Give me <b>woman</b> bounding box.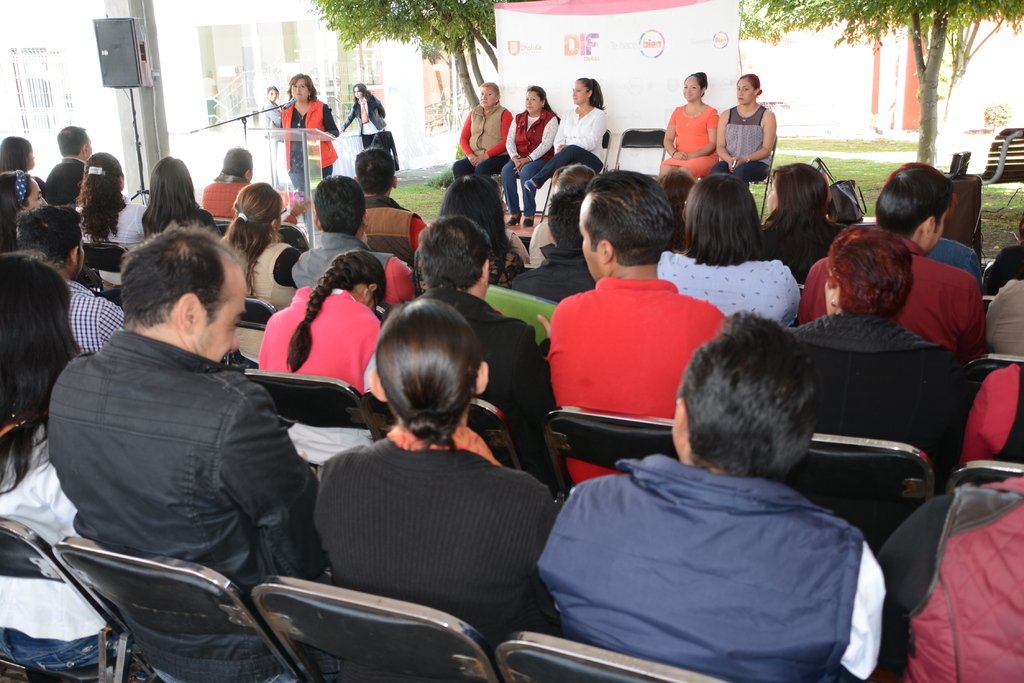
136, 158, 220, 237.
